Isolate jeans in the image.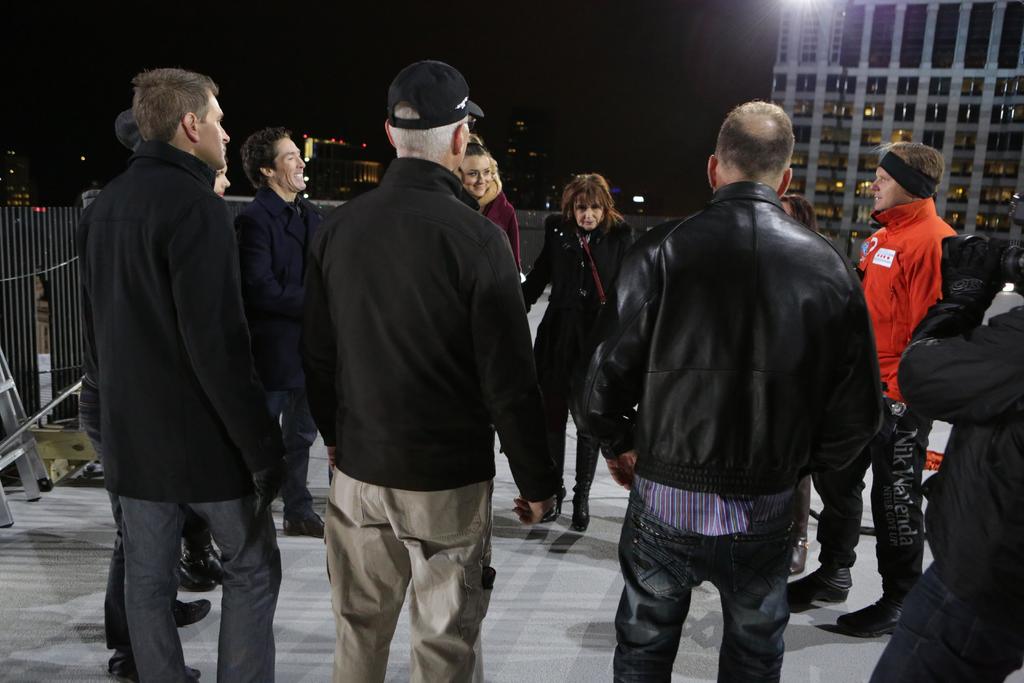
Isolated region: locate(867, 569, 1023, 682).
